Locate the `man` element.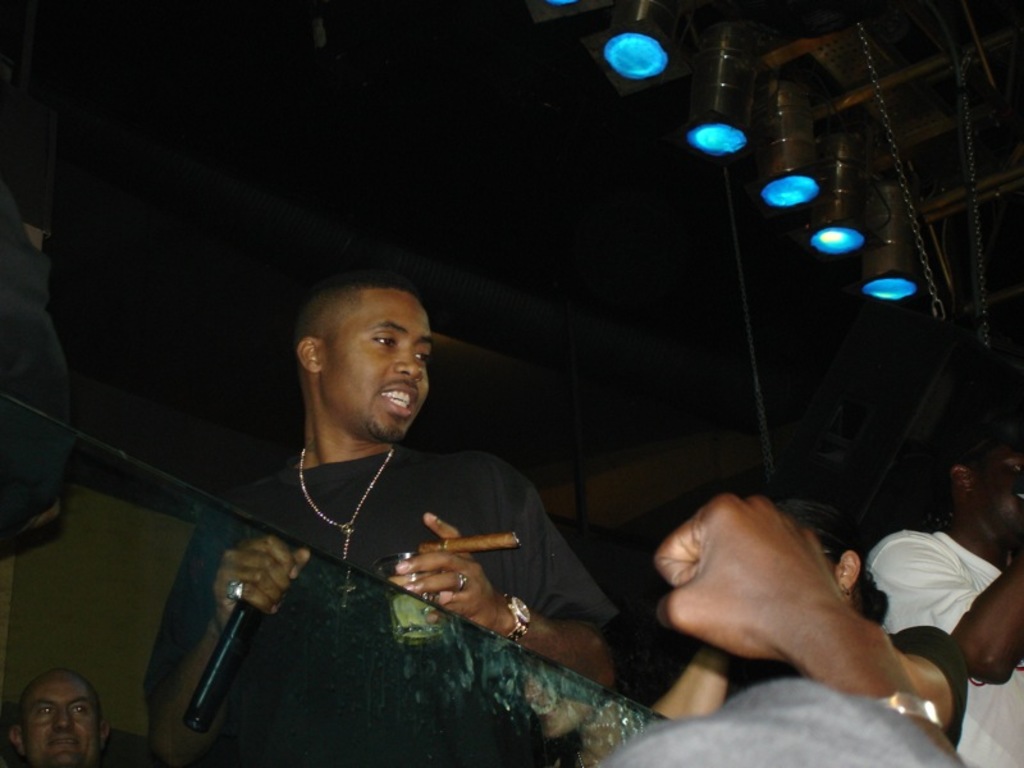
Element bbox: BBox(170, 255, 636, 764).
